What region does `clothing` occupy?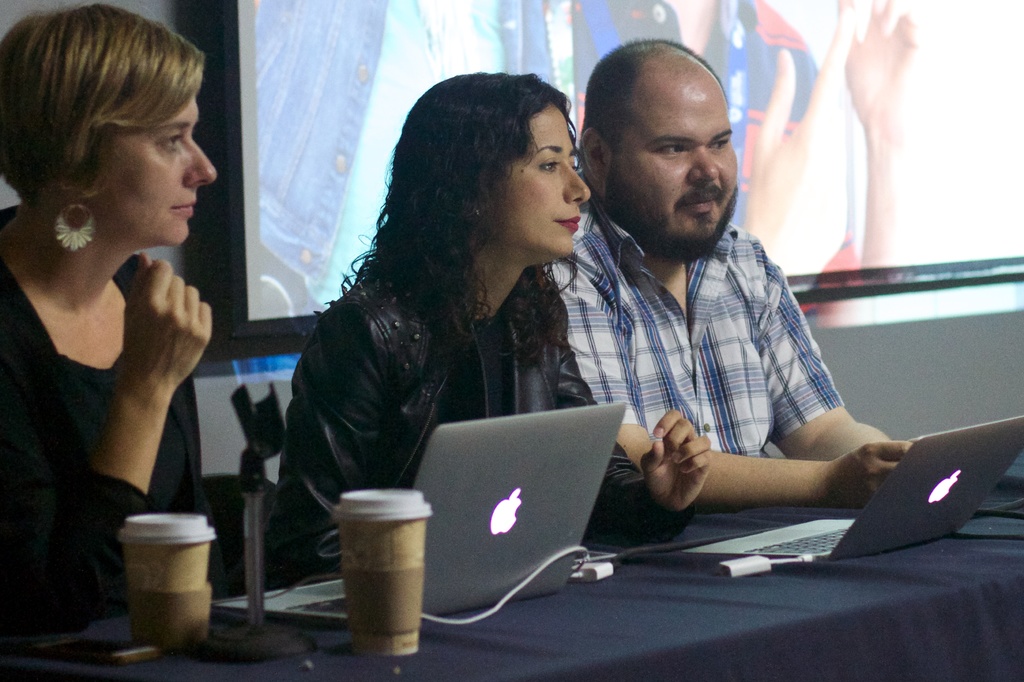
(4,204,213,659).
